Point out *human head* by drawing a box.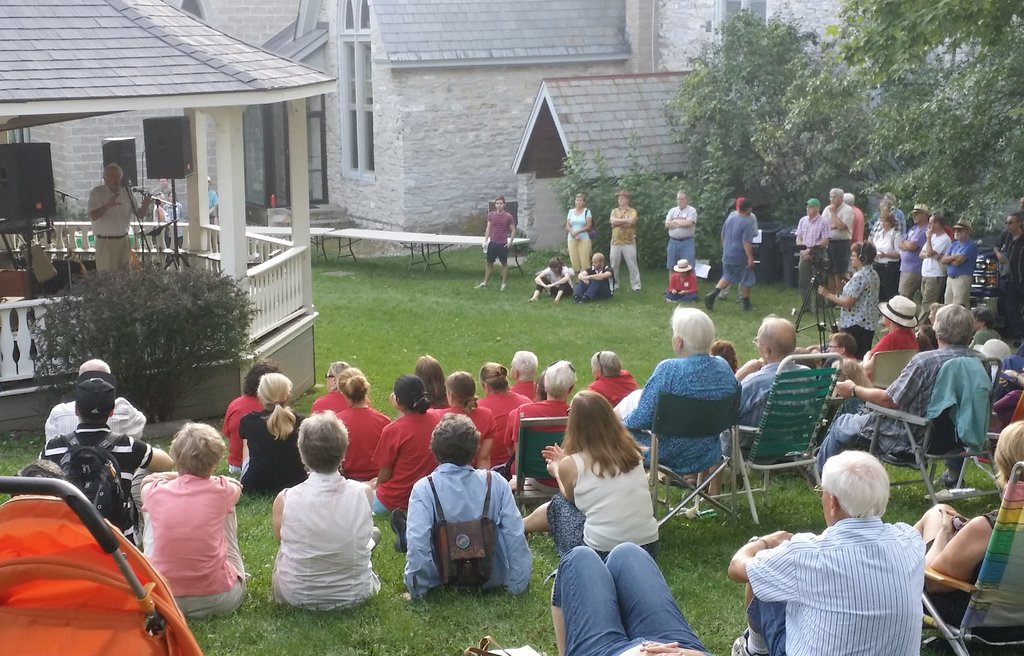
[618,188,628,207].
